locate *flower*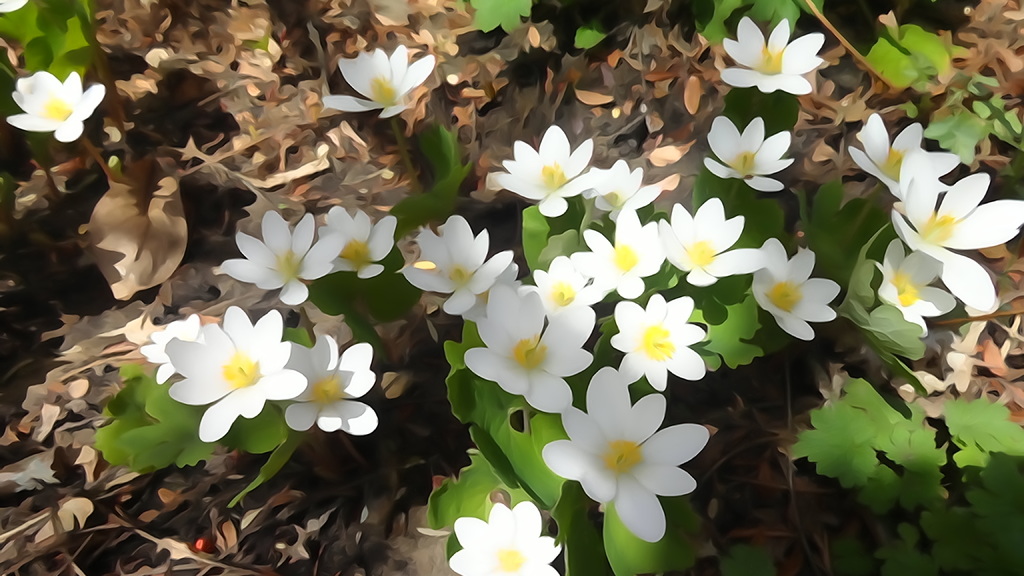
l=311, t=198, r=411, b=290
